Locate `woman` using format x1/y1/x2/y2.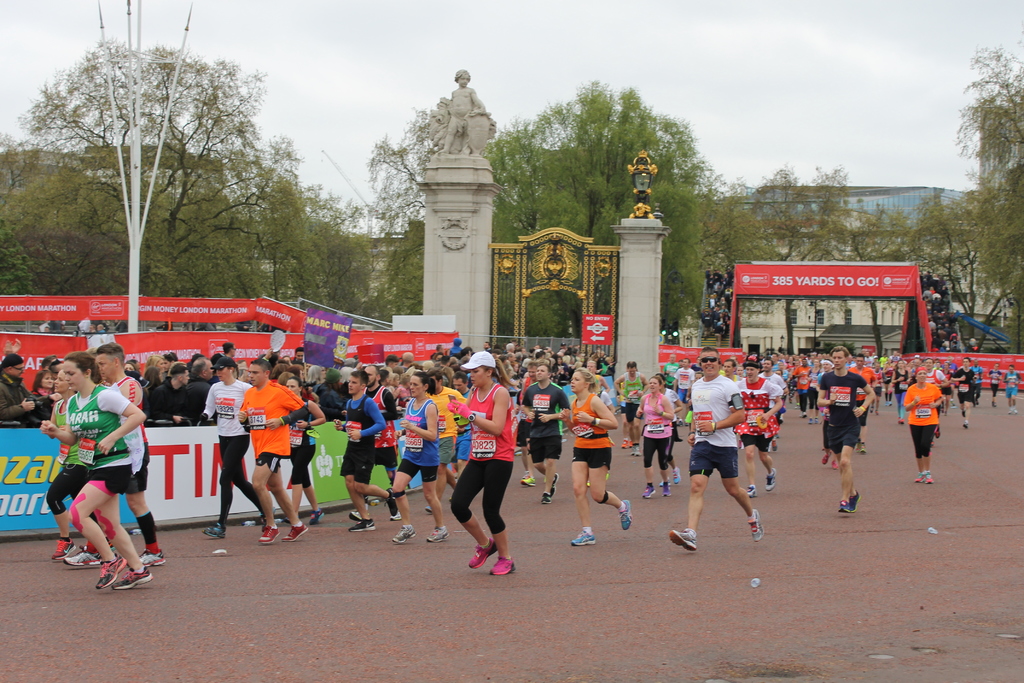
902/363/949/490.
